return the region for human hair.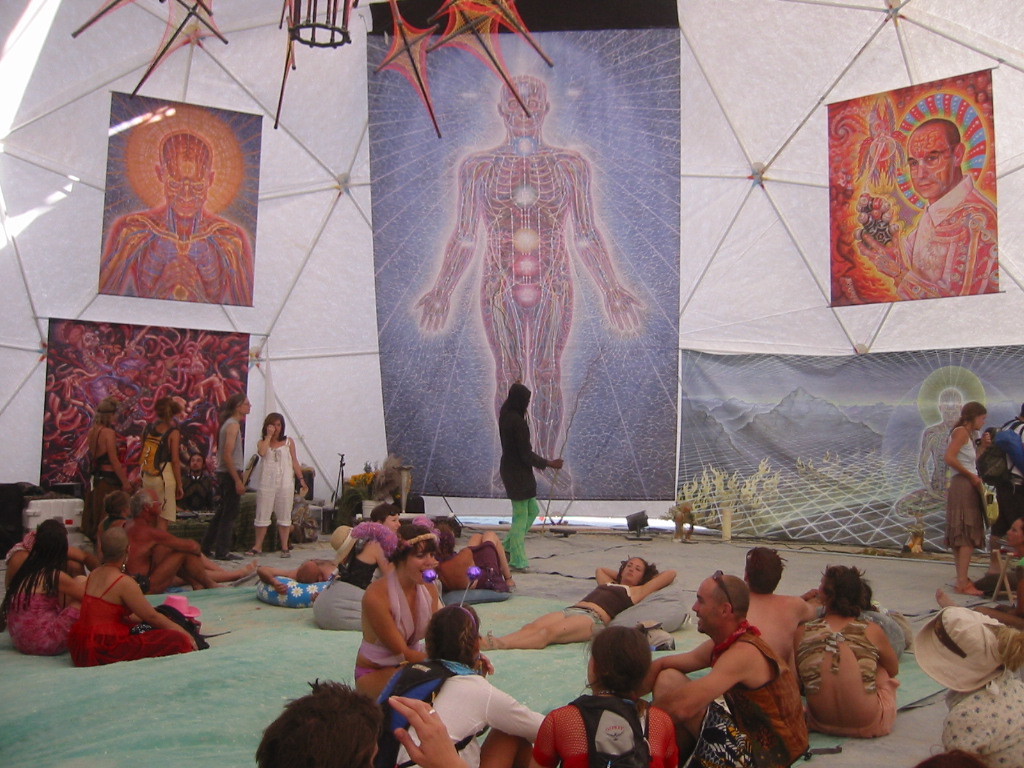
box=[736, 540, 787, 597].
